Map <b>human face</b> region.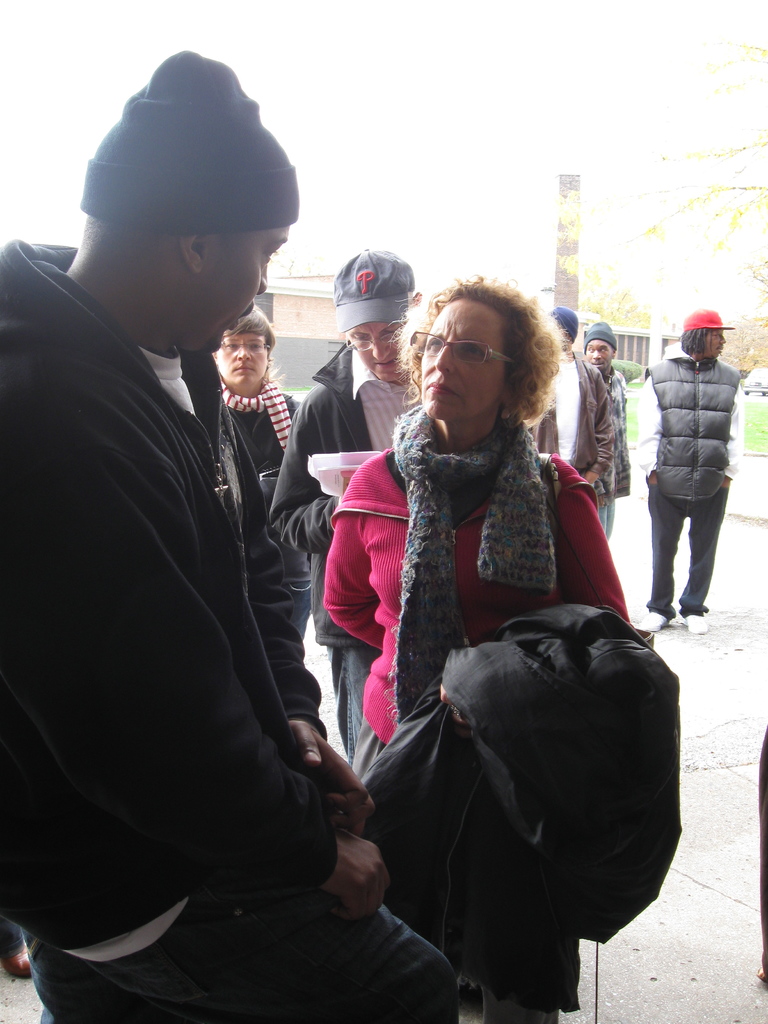
Mapped to 351,324,394,383.
